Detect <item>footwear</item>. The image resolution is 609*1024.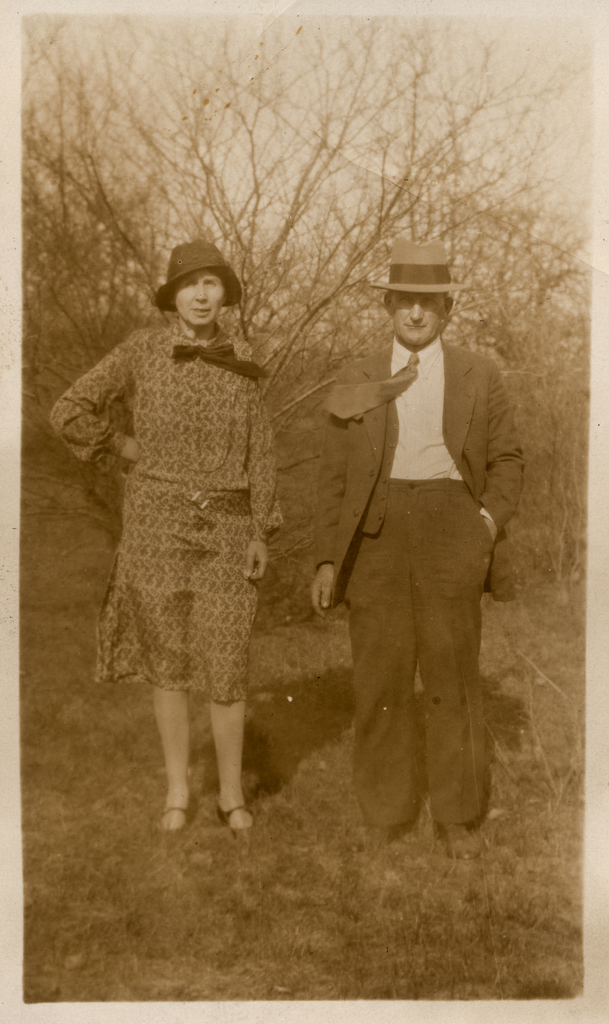
x1=369, y1=809, x2=425, y2=847.
